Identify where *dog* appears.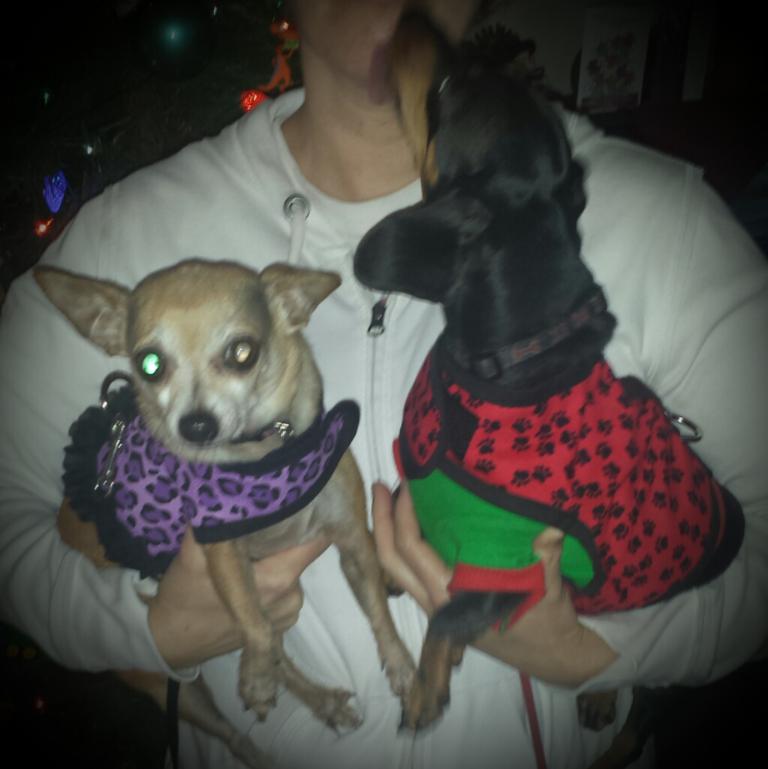
Appears at locate(29, 264, 414, 744).
